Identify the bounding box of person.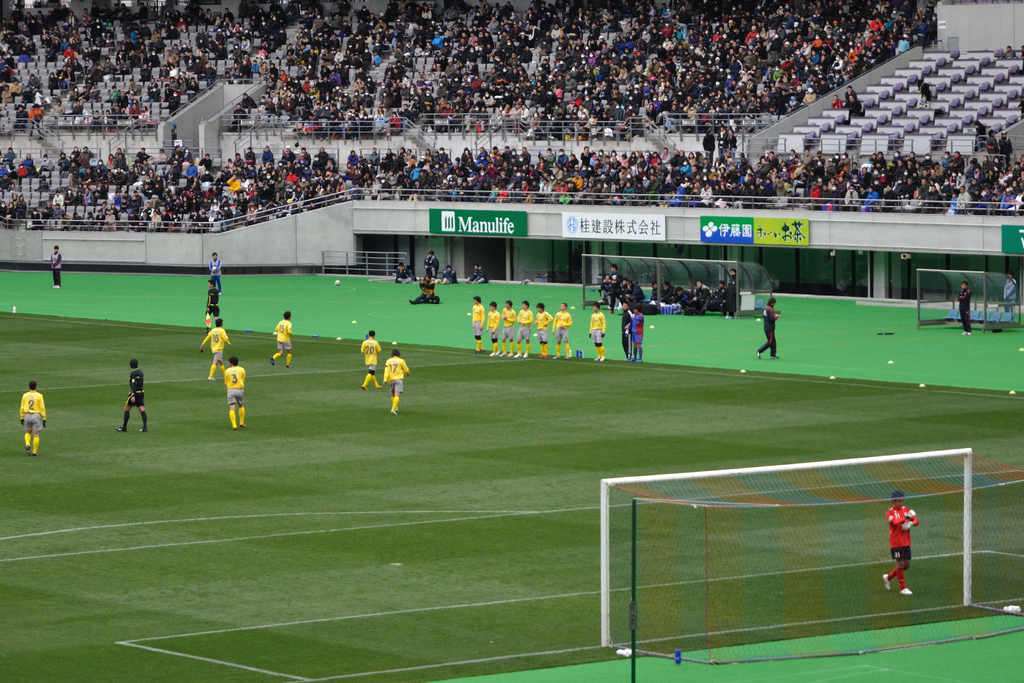
box=[381, 349, 411, 416].
